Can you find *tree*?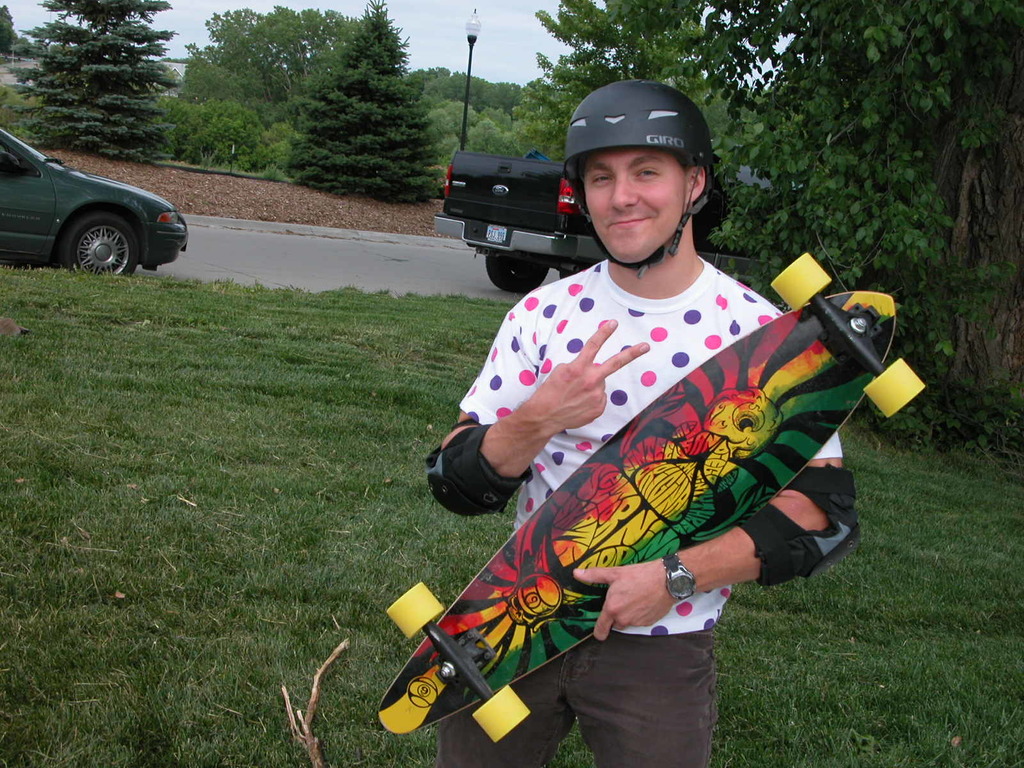
Yes, bounding box: 289, 4, 358, 85.
